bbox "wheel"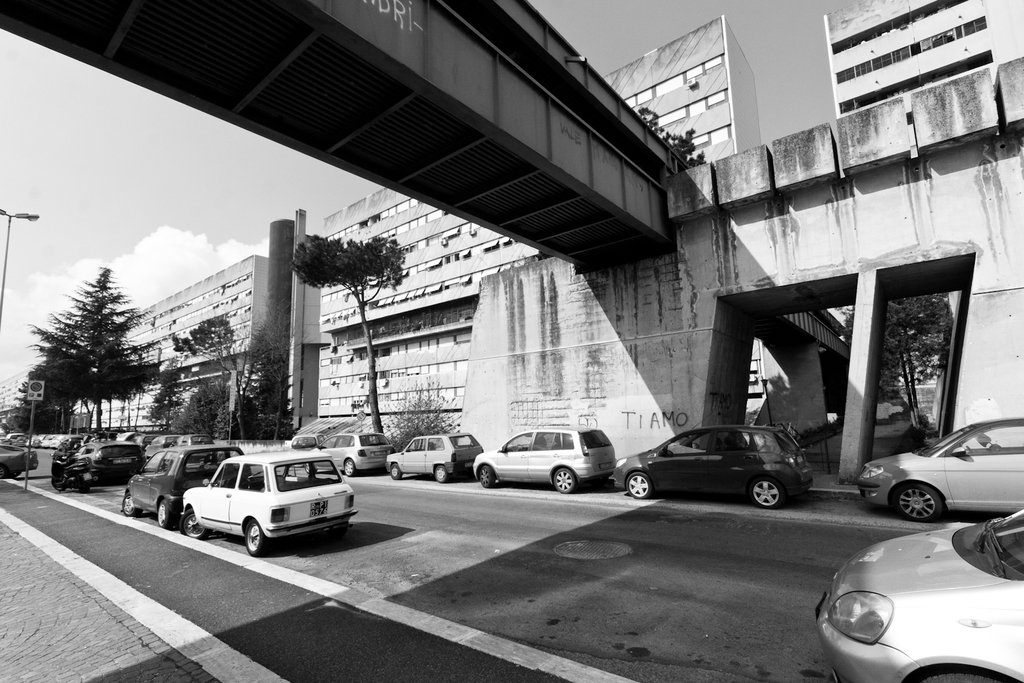
x1=892, y1=483, x2=947, y2=524
